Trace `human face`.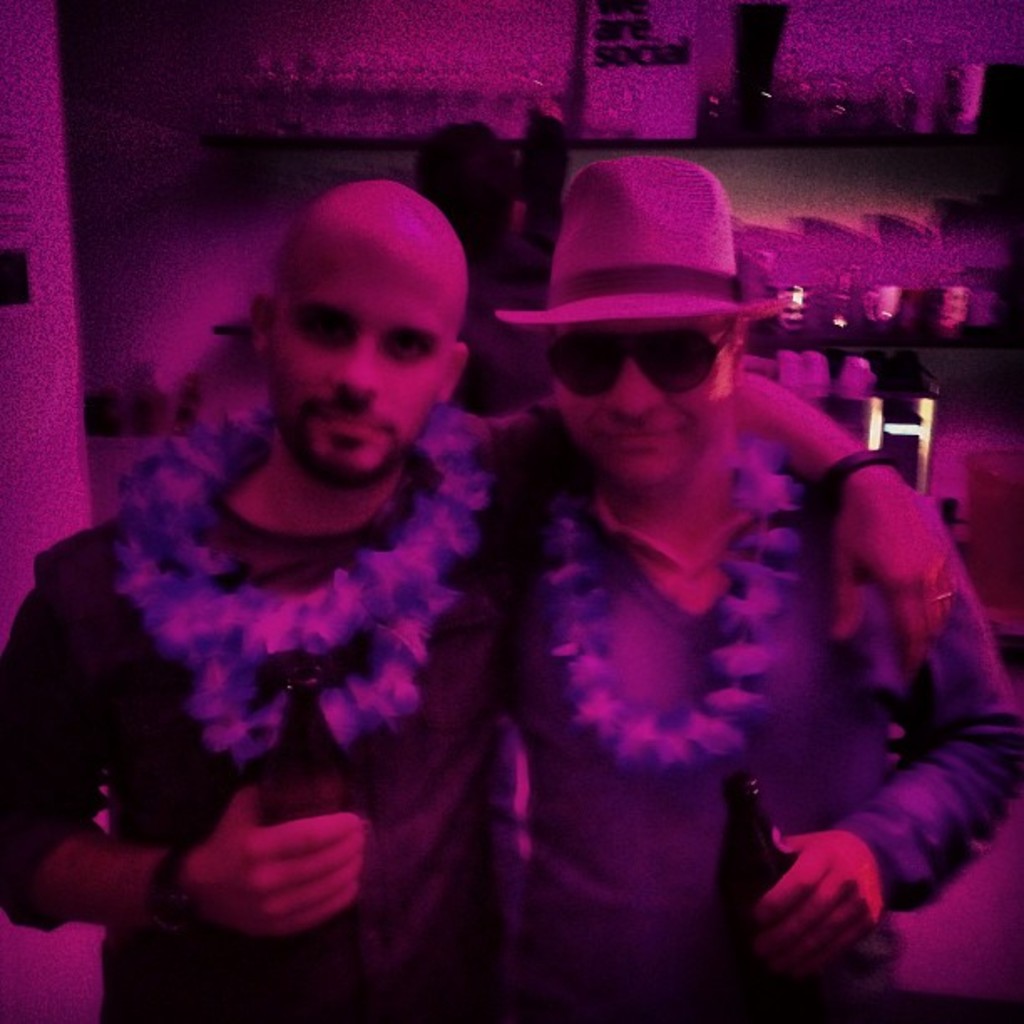
Traced to (556,323,733,485).
